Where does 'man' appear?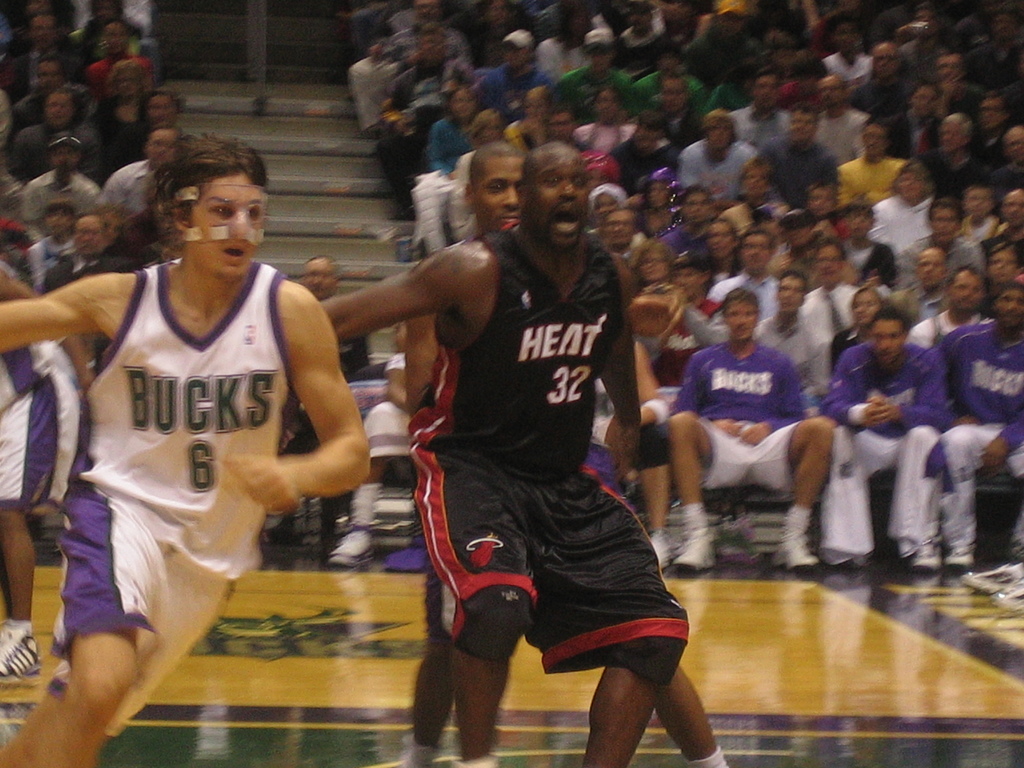
Appears at [x1=890, y1=90, x2=936, y2=156].
